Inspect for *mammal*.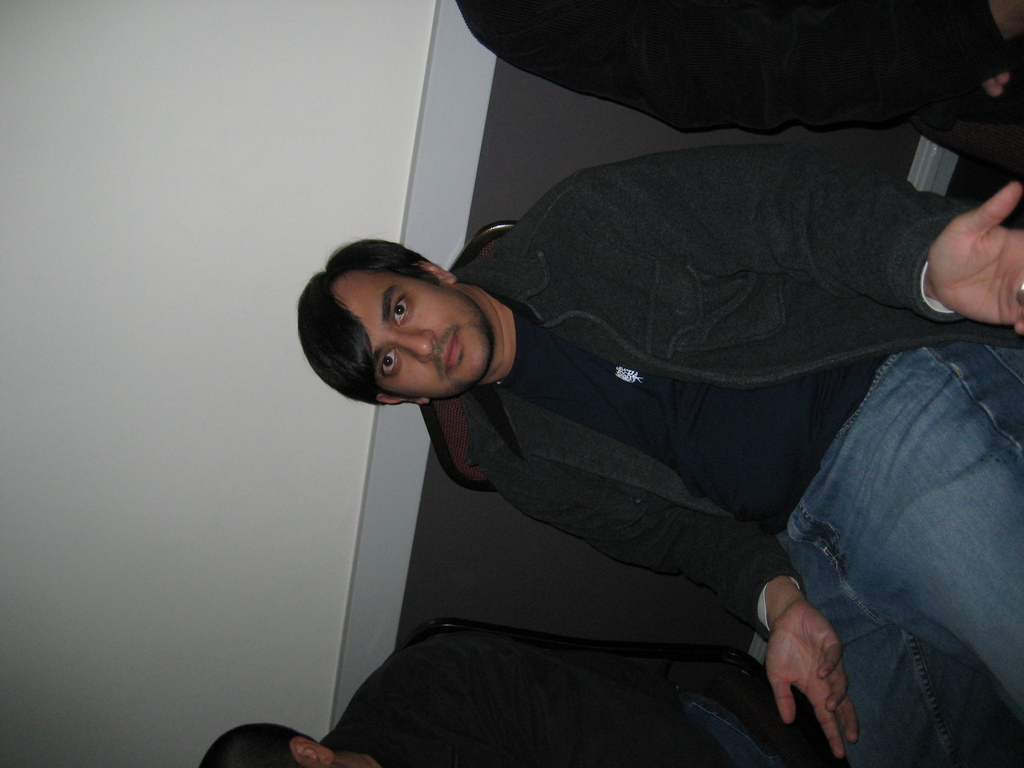
Inspection: detection(452, 1, 1023, 176).
